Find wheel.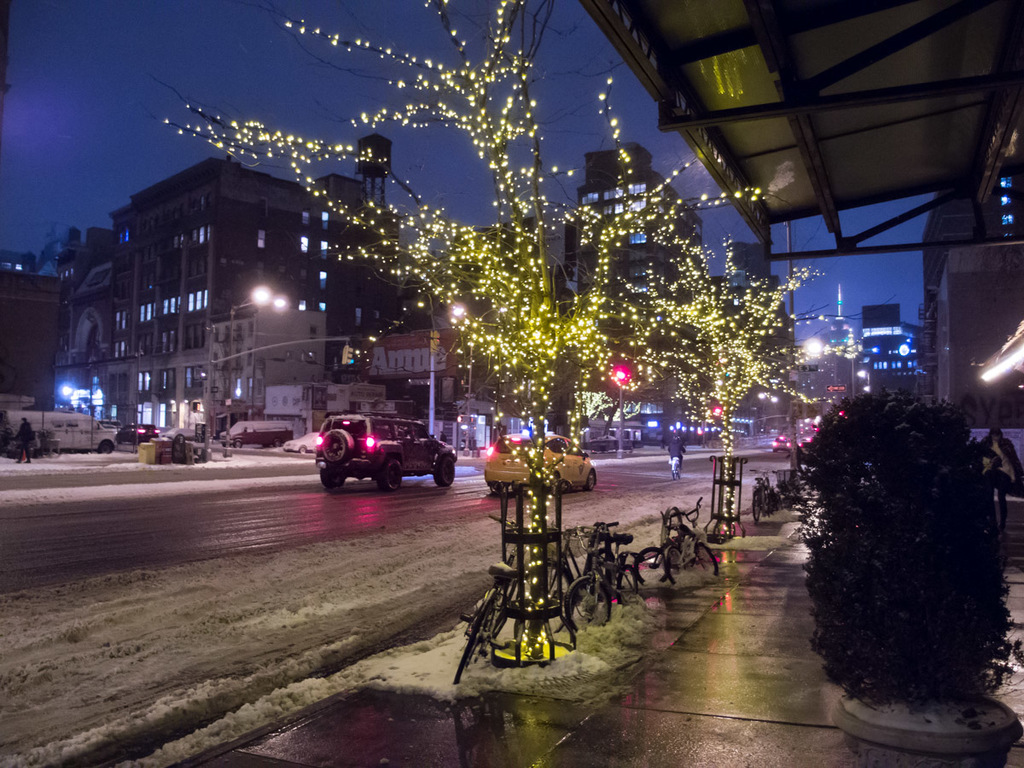
bbox=[319, 465, 348, 485].
